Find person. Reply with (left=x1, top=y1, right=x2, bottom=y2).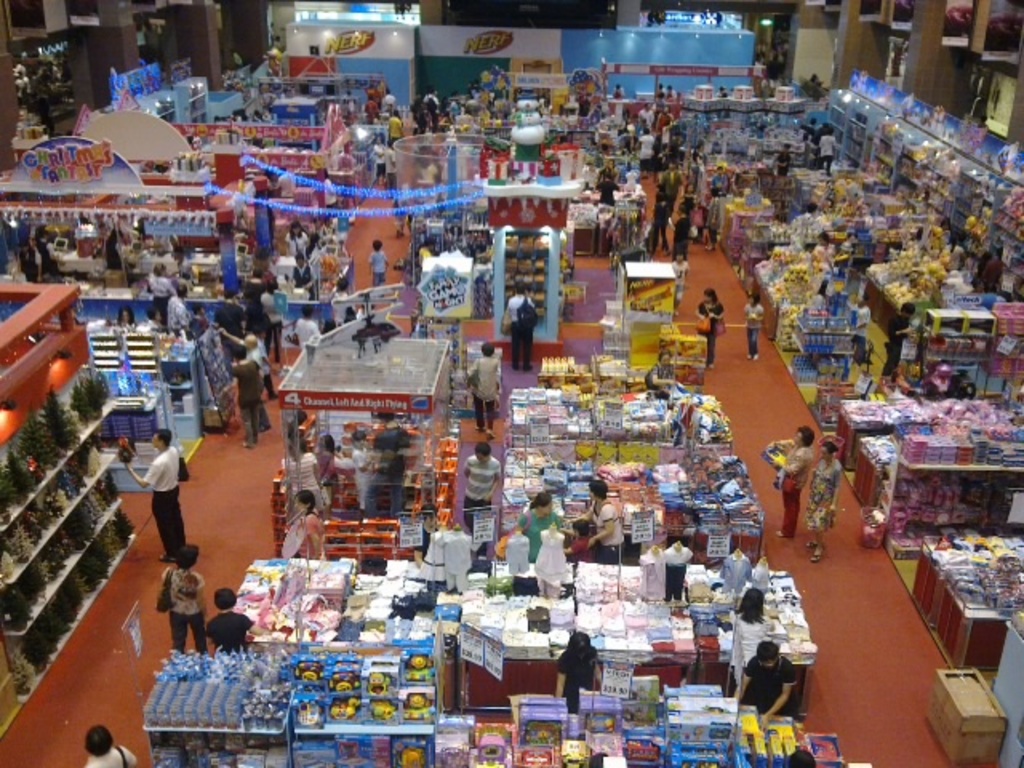
(left=730, top=638, right=797, bottom=728).
